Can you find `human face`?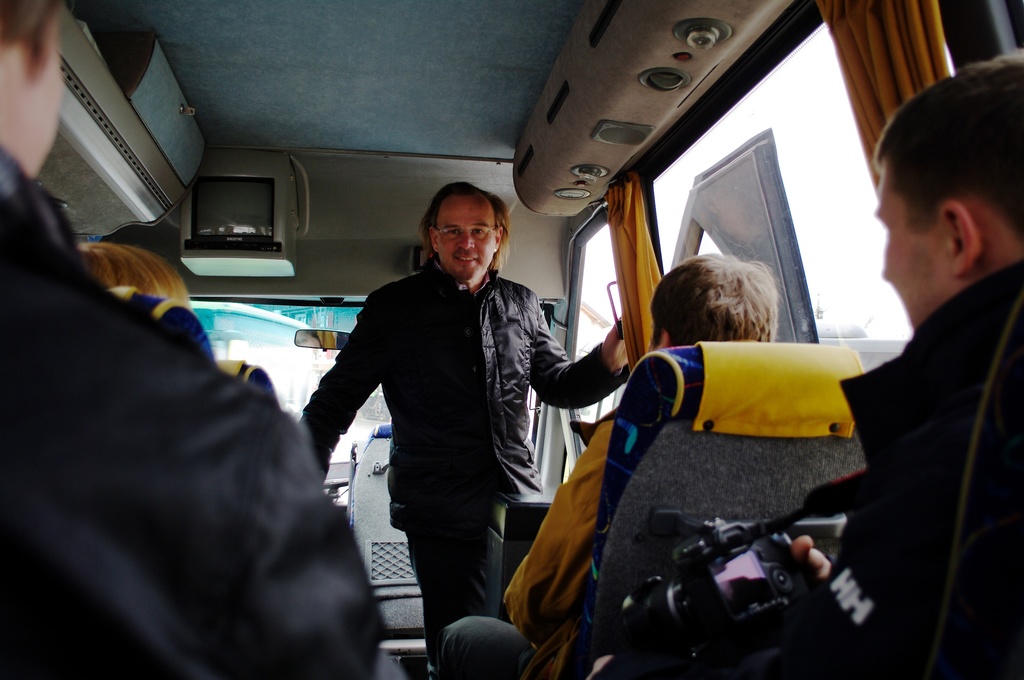
Yes, bounding box: region(879, 180, 960, 331).
